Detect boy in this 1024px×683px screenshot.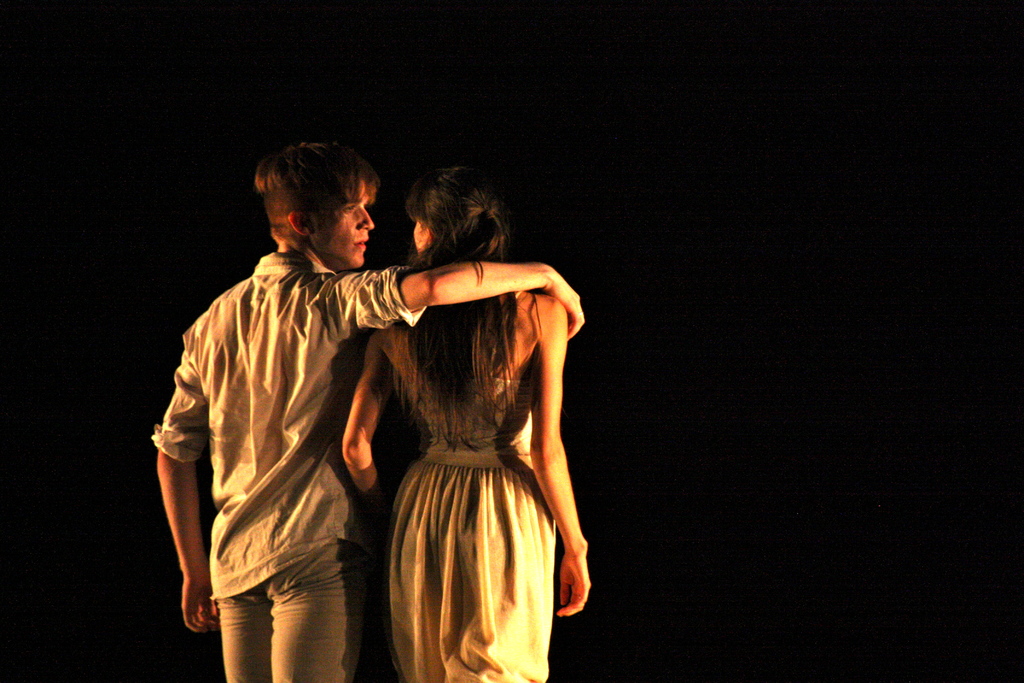
Detection: 150/136/584/682.
